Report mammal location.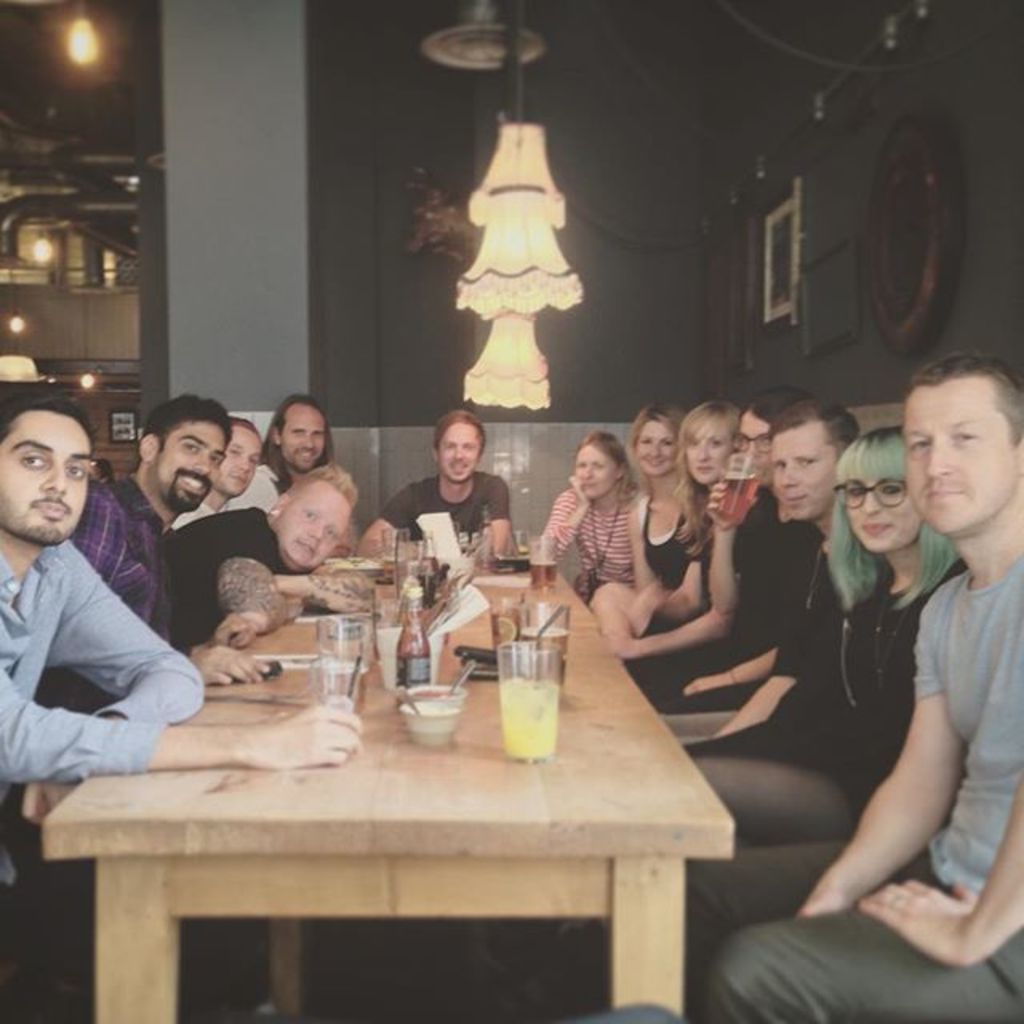
Report: box(582, 403, 747, 686).
